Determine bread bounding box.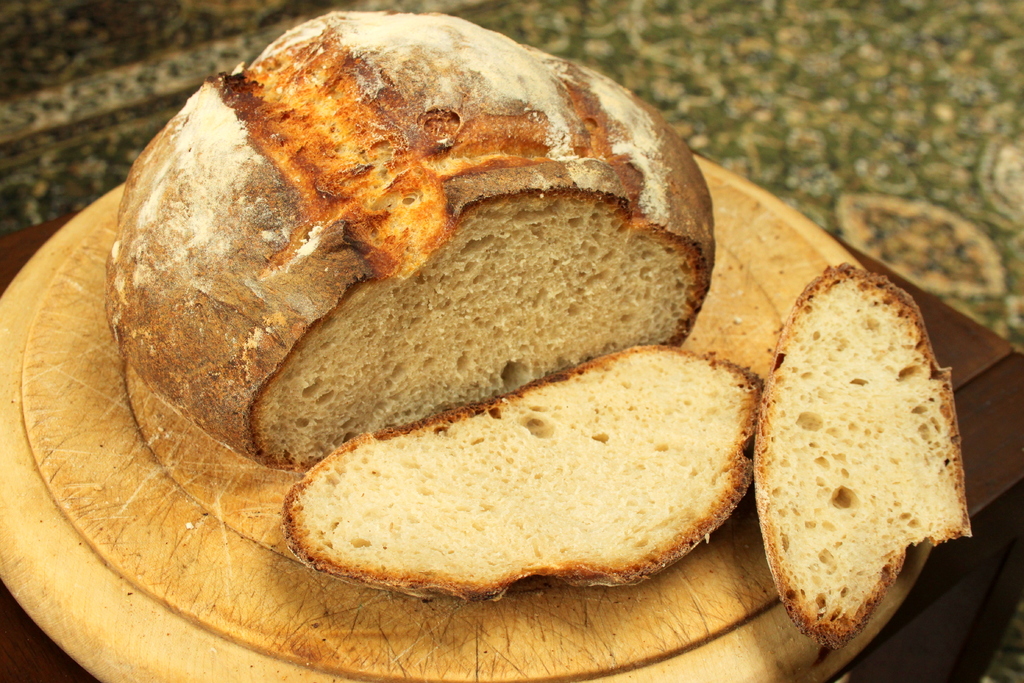
Determined: (285,341,769,609).
